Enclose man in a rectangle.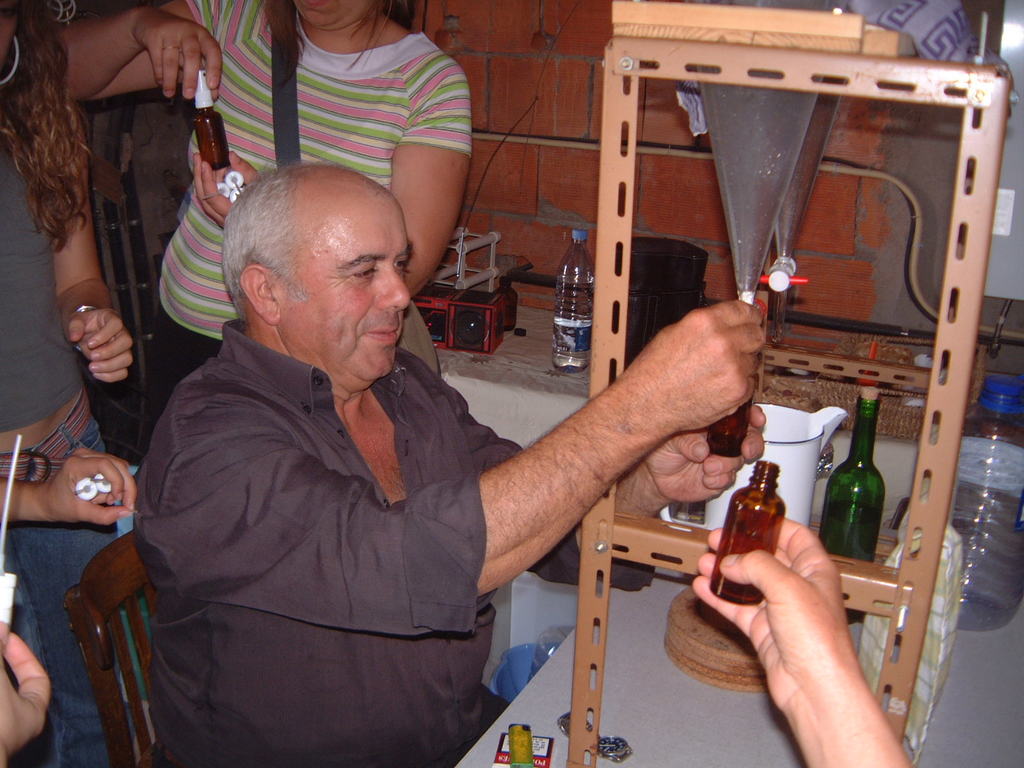
l=119, t=164, r=792, b=767.
